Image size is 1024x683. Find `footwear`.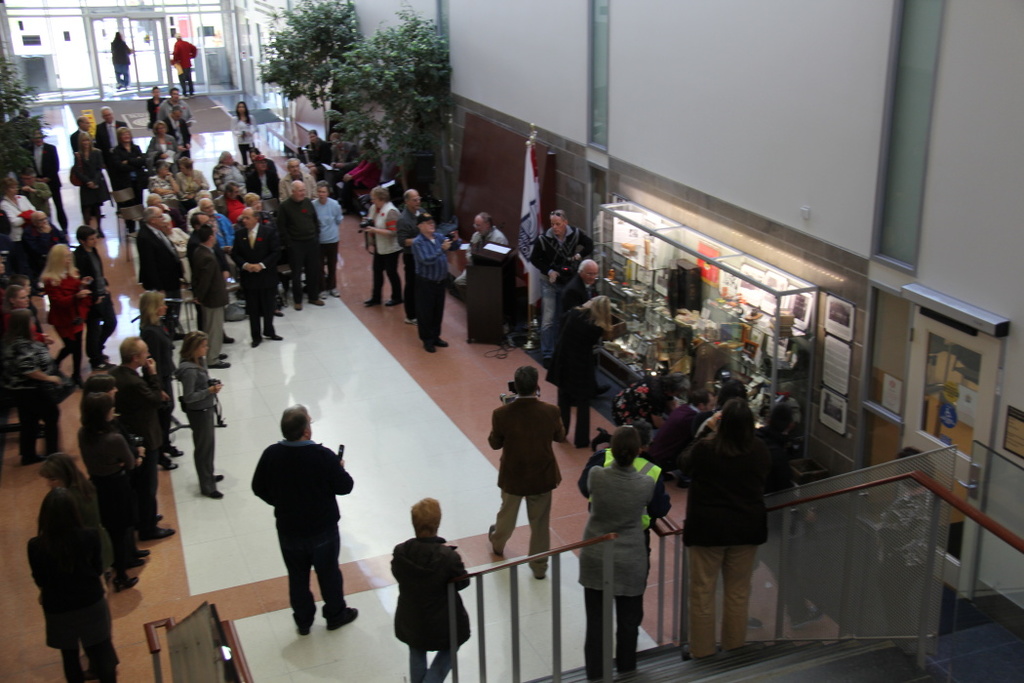
(327, 602, 363, 635).
